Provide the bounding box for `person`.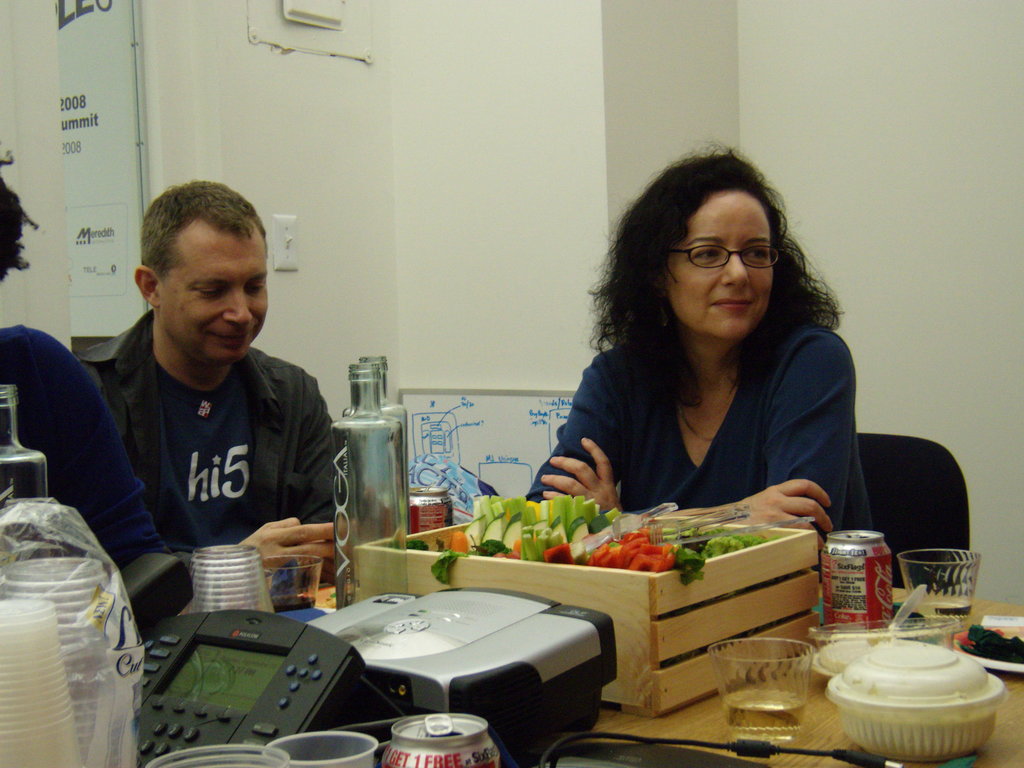
locate(526, 137, 886, 568).
